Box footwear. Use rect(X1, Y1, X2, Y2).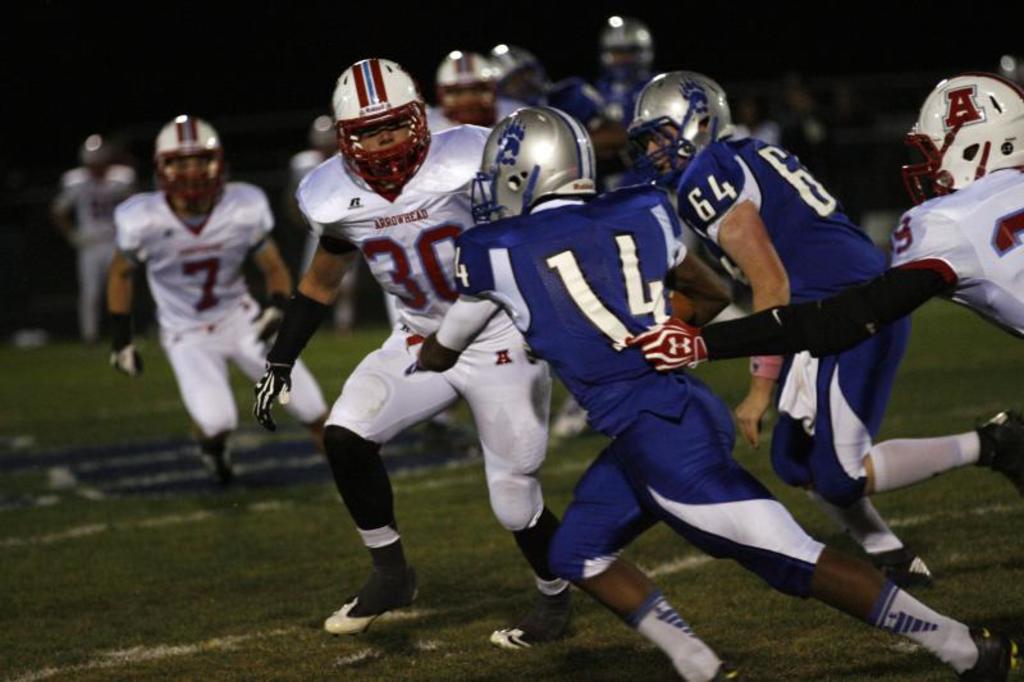
rect(709, 664, 741, 681).
